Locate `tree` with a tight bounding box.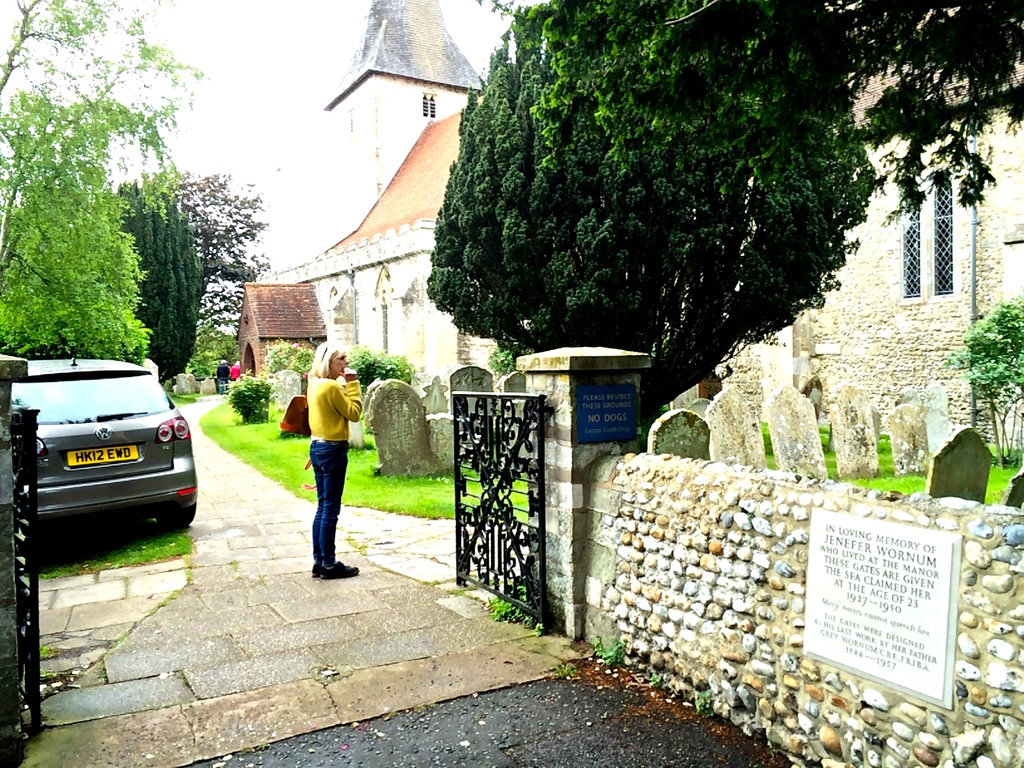
box(0, 150, 149, 367).
